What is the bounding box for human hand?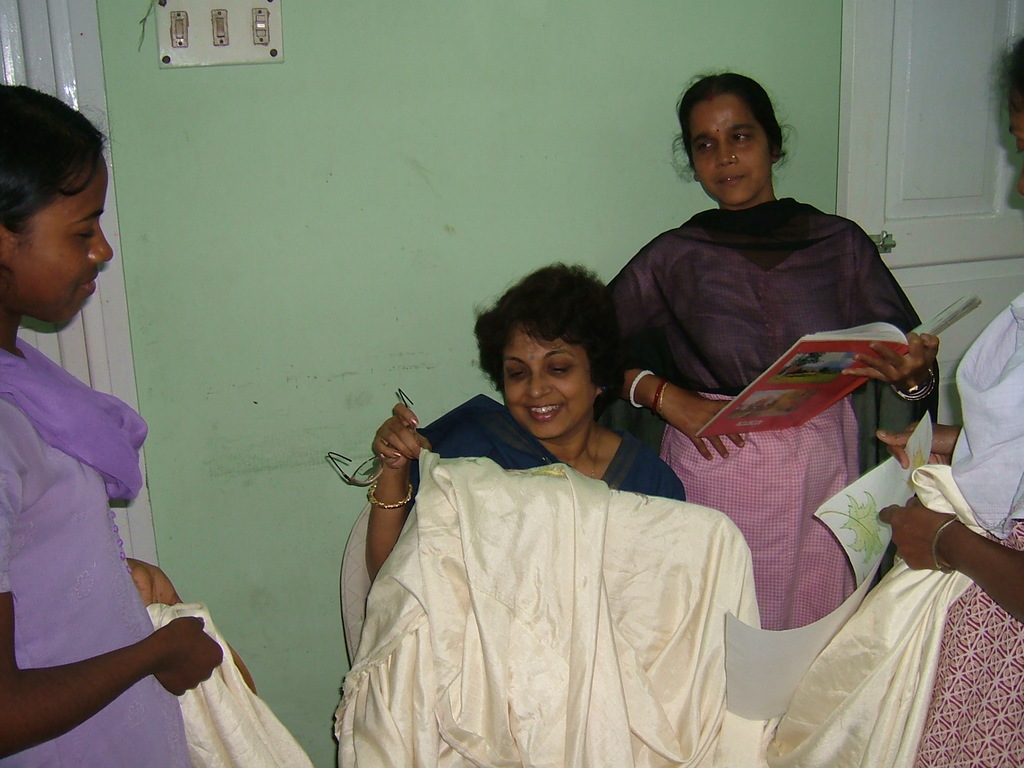
locate(661, 392, 747, 466).
